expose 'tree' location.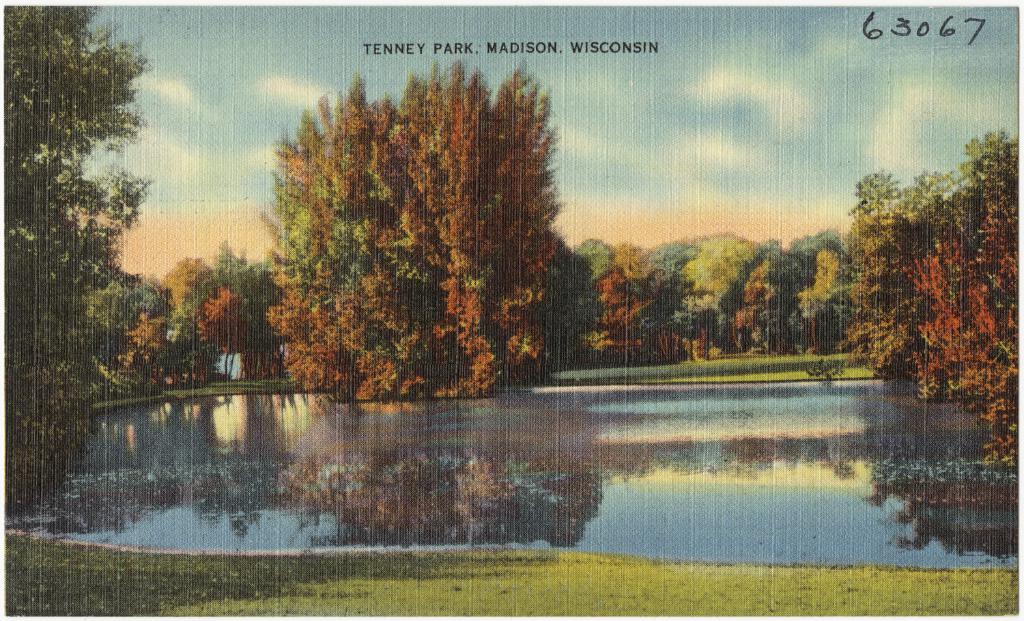
Exposed at bbox=(565, 233, 615, 333).
